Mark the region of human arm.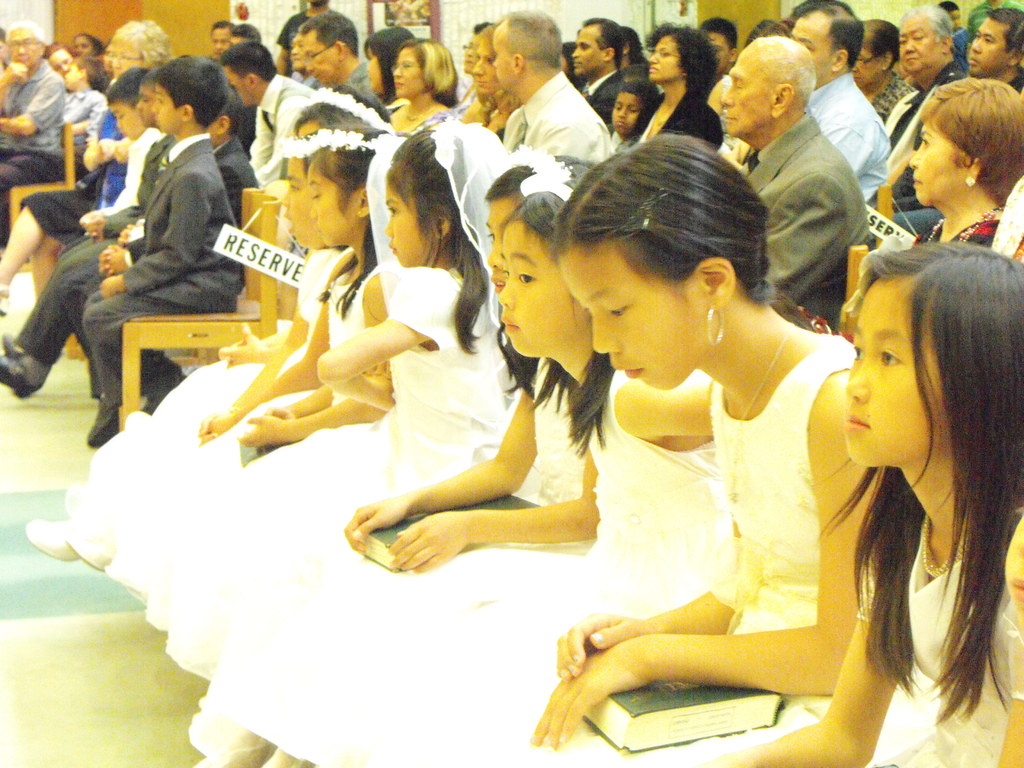
Region: x1=1 y1=56 x2=28 y2=109.
